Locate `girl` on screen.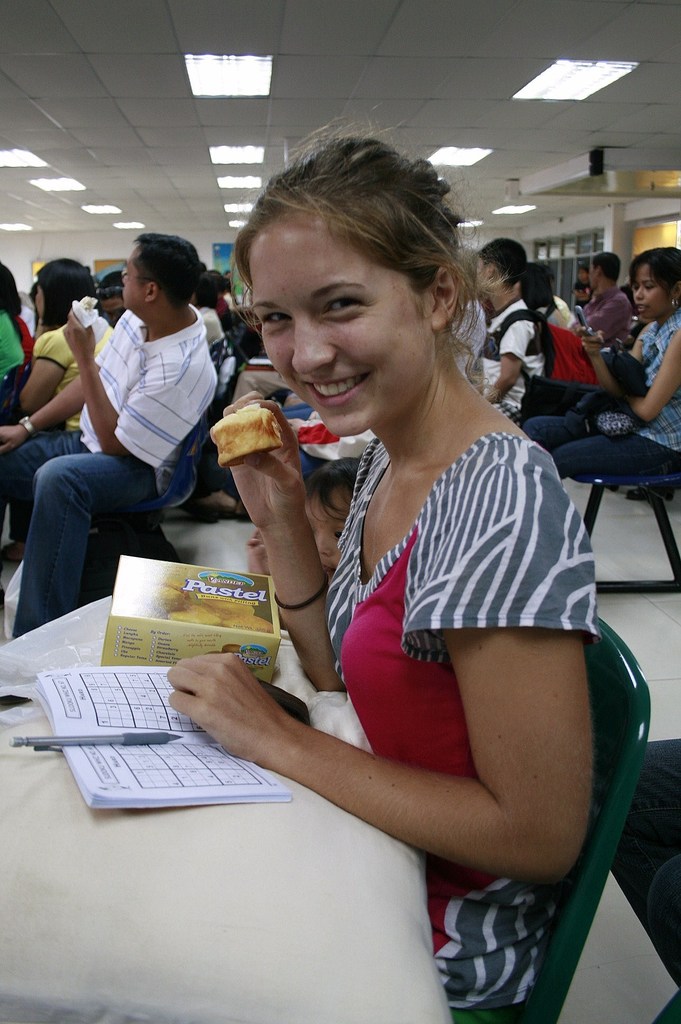
On screen at 524, 244, 680, 486.
